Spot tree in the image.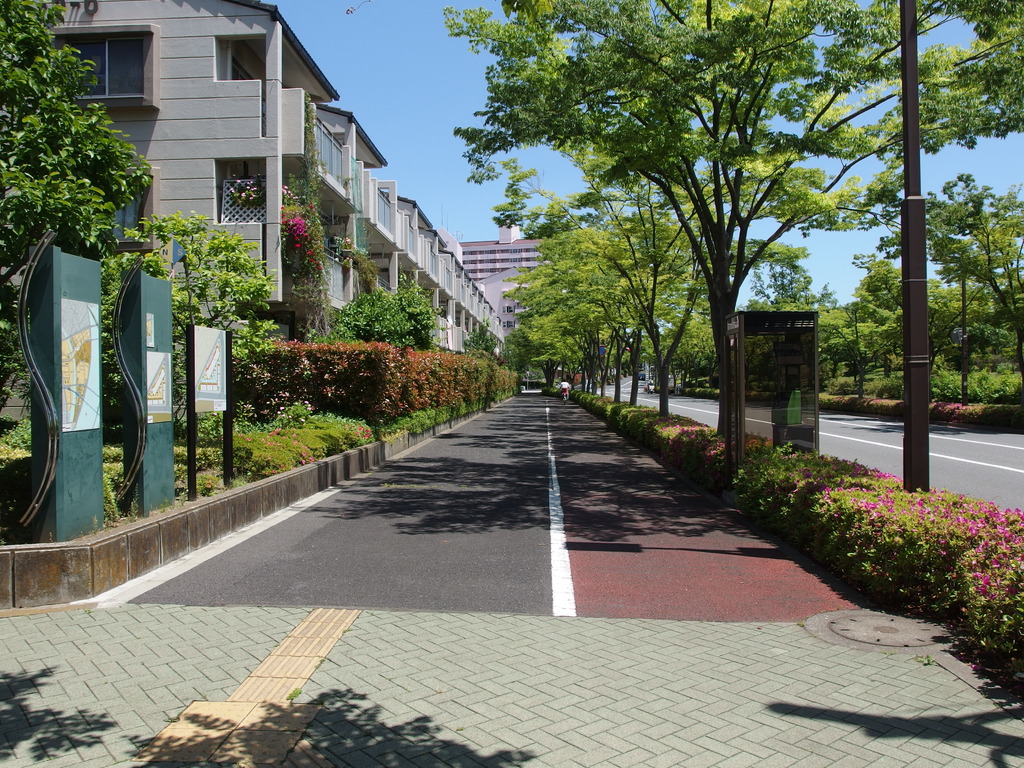
tree found at l=443, t=0, r=1023, b=438.
